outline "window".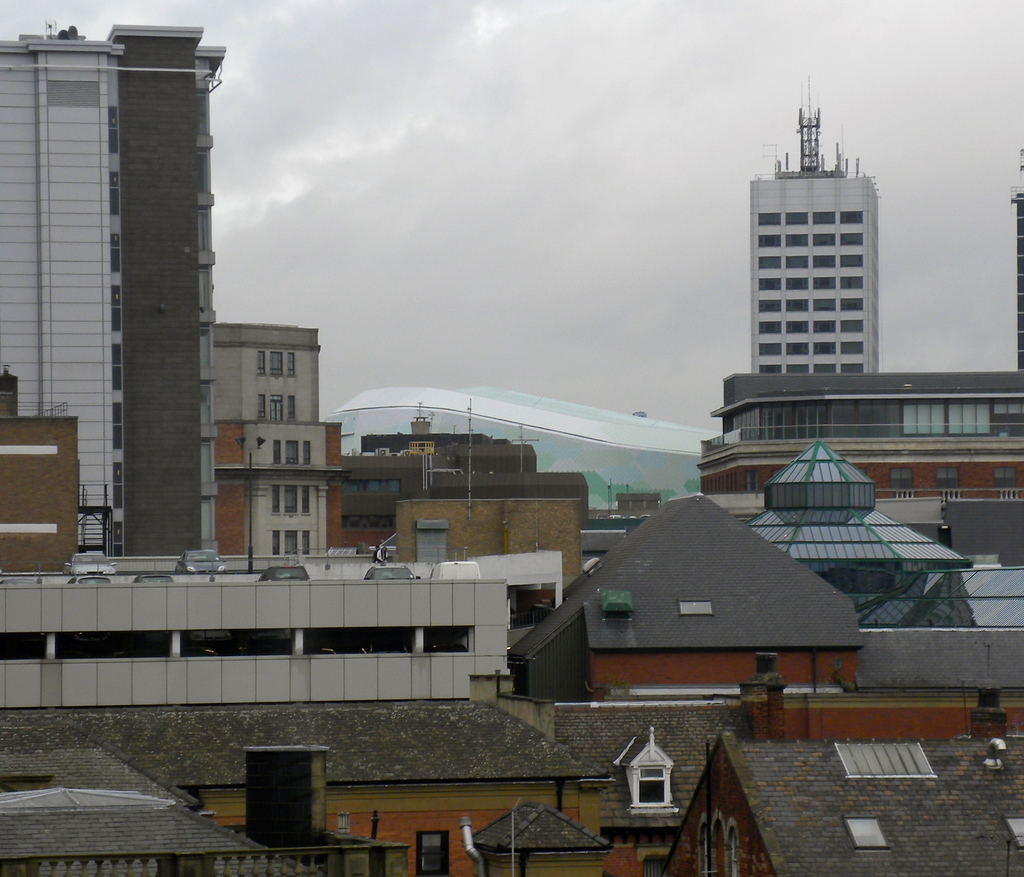
Outline: detection(838, 232, 864, 249).
